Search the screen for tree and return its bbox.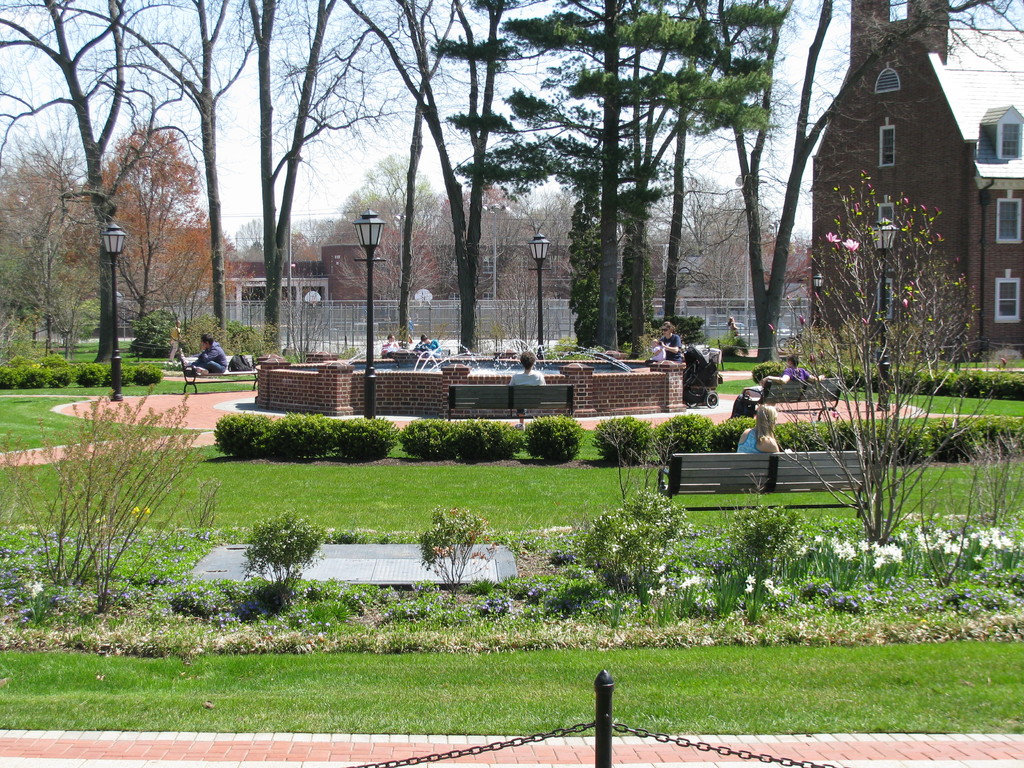
Found: {"left": 0, "top": 0, "right": 209, "bottom": 367}.
